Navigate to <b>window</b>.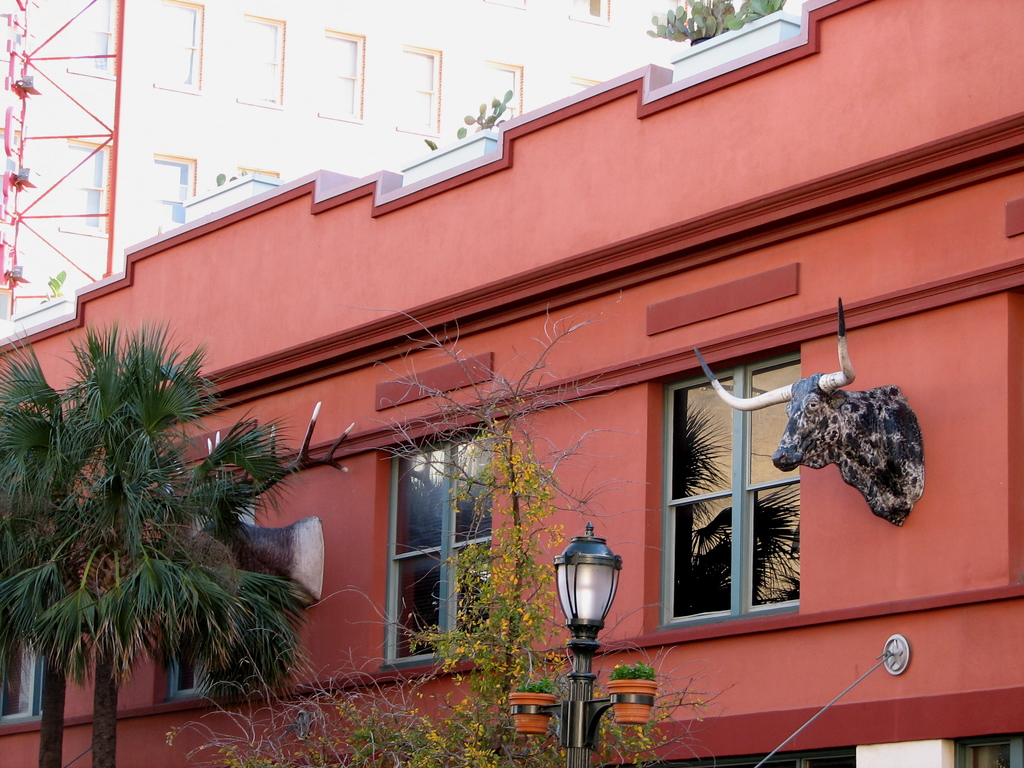
Navigation target: Rect(664, 364, 811, 637).
